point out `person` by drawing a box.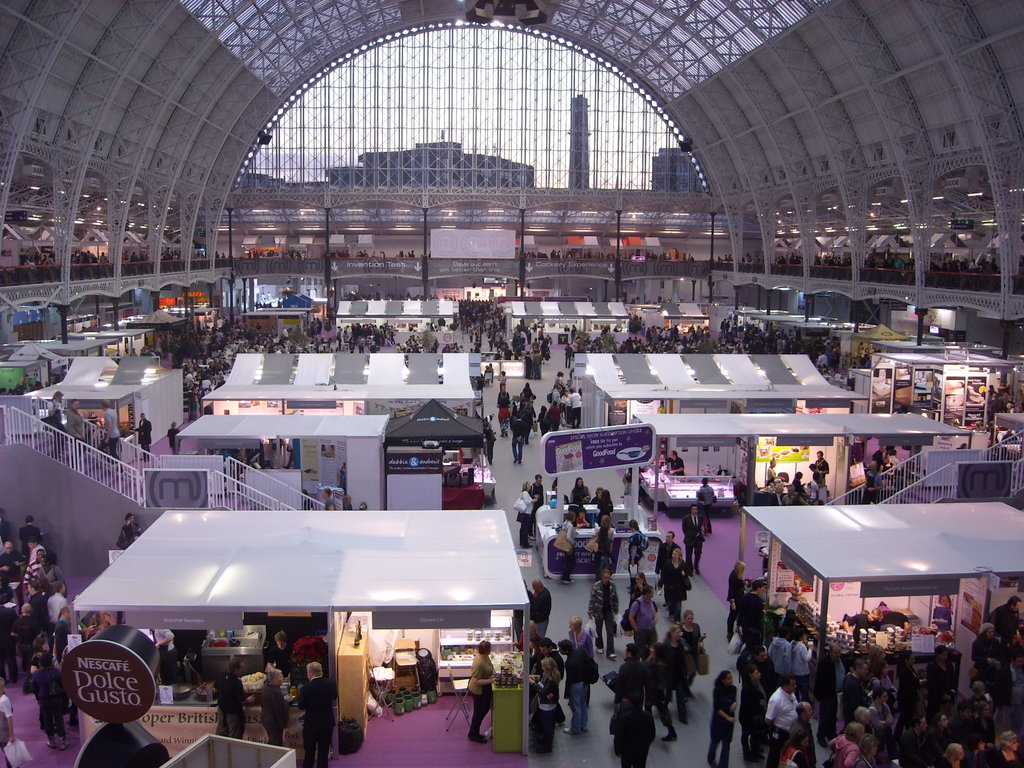
x1=957, y1=440, x2=968, y2=448.
